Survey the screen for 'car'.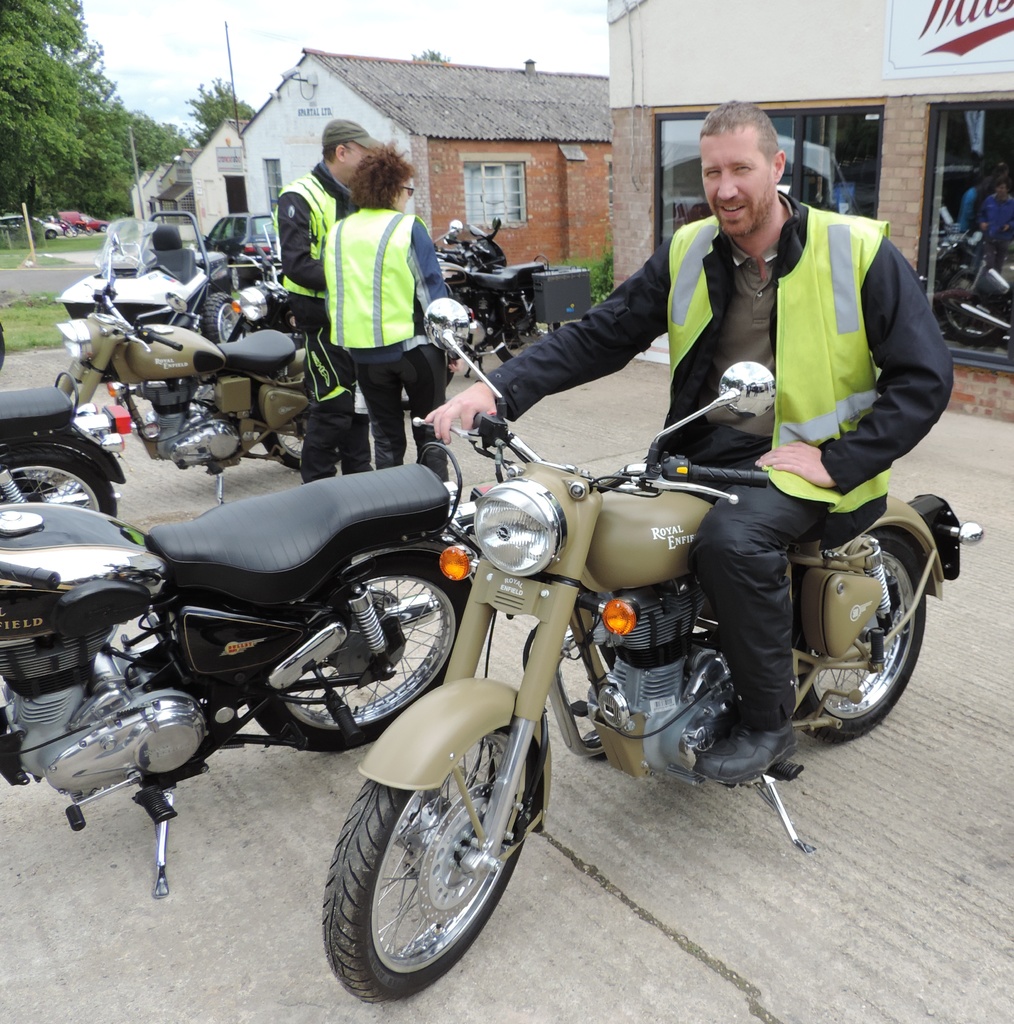
Survey found: <region>200, 214, 278, 289</region>.
